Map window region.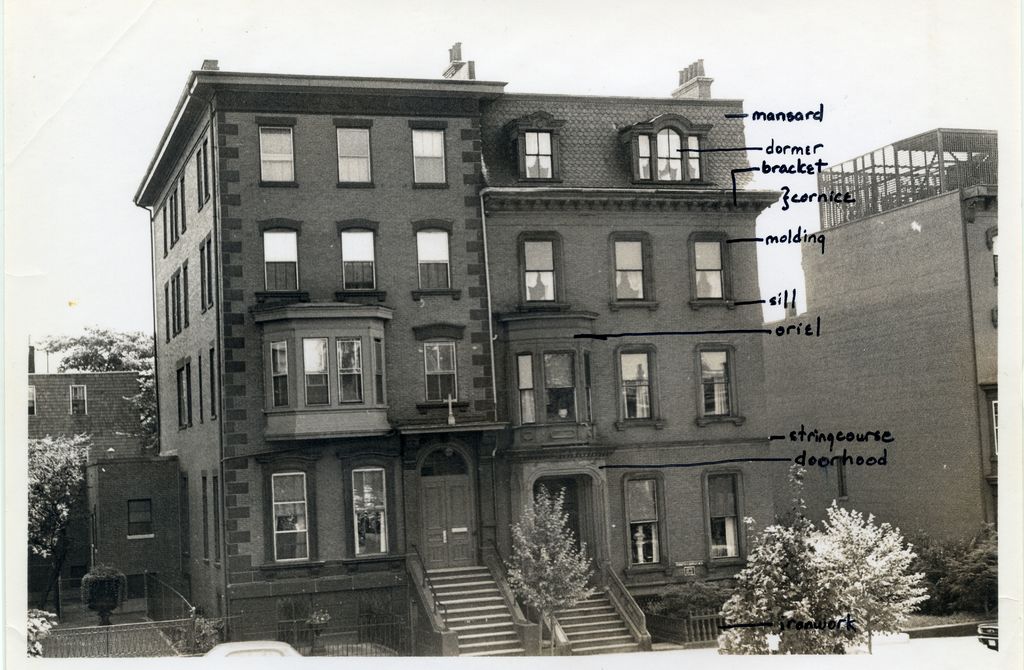
Mapped to bbox=[610, 232, 657, 310].
